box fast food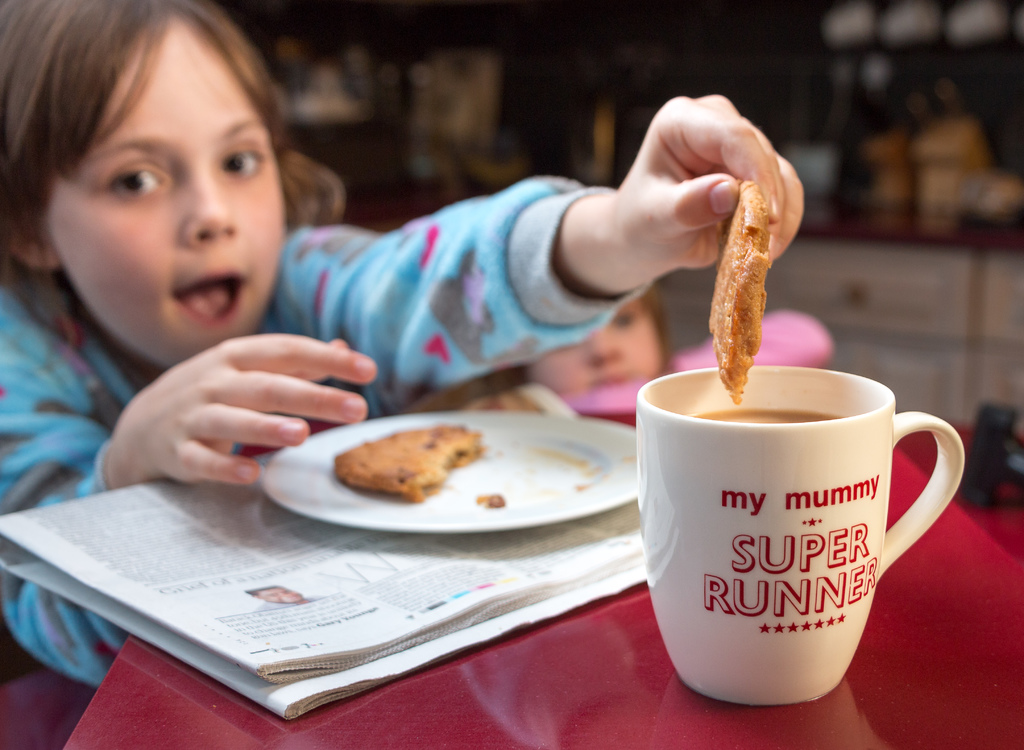
703/172/772/408
